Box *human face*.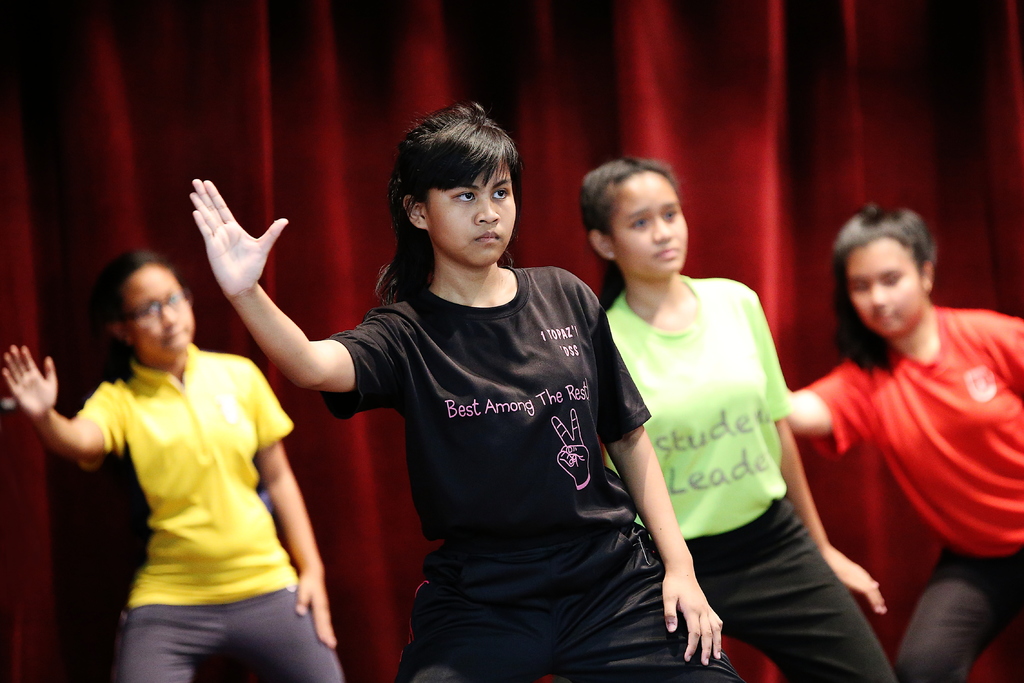
bbox(611, 193, 689, 277).
